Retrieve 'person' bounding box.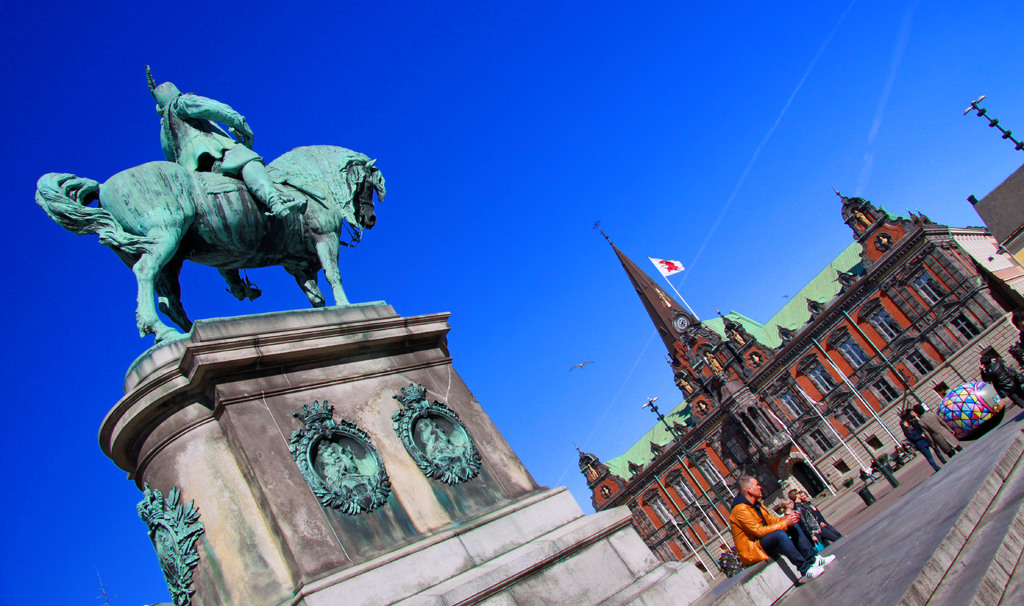
Bounding box: box(899, 420, 935, 472).
